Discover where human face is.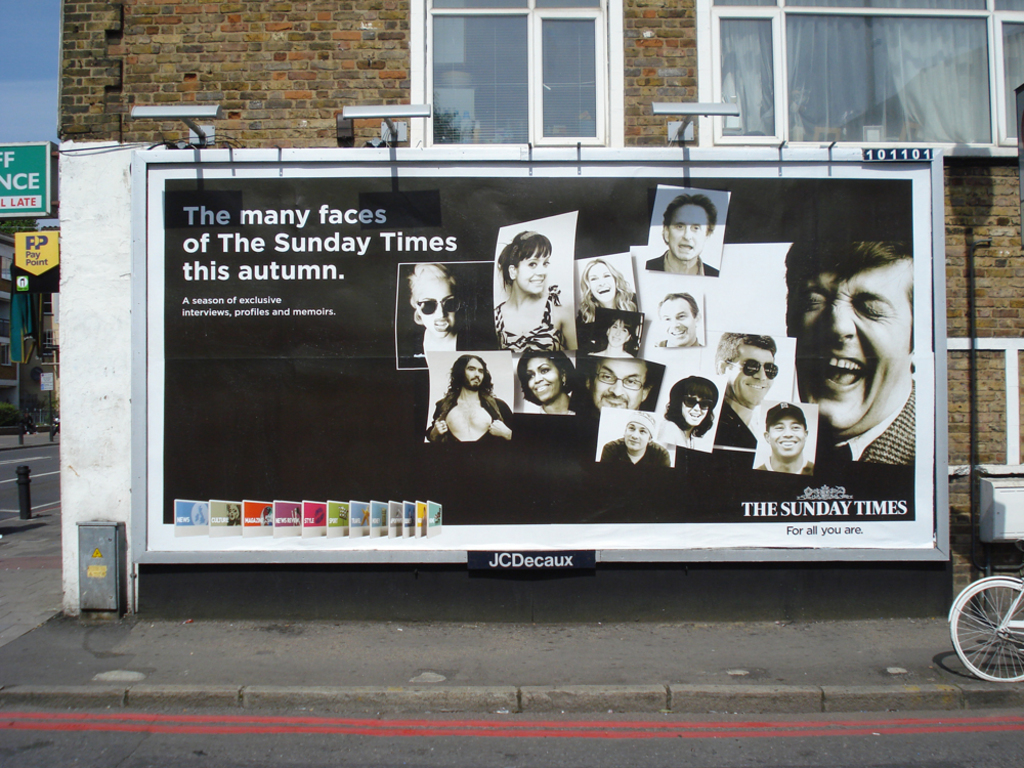
Discovered at BBox(417, 269, 457, 333).
